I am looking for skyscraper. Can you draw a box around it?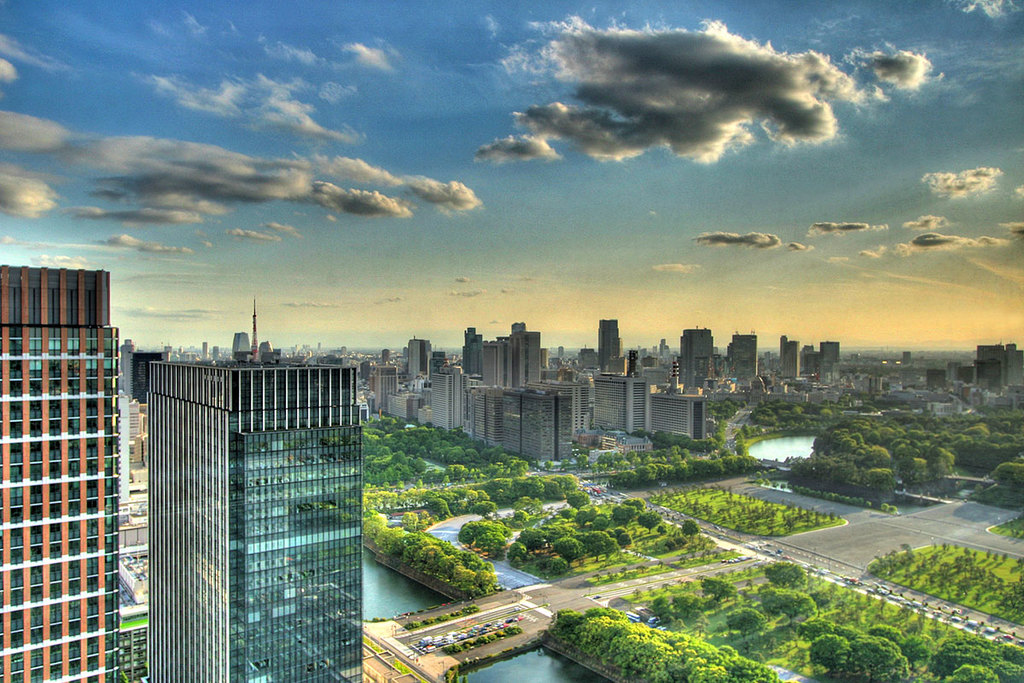
Sure, the bounding box is <region>0, 266, 121, 682</region>.
